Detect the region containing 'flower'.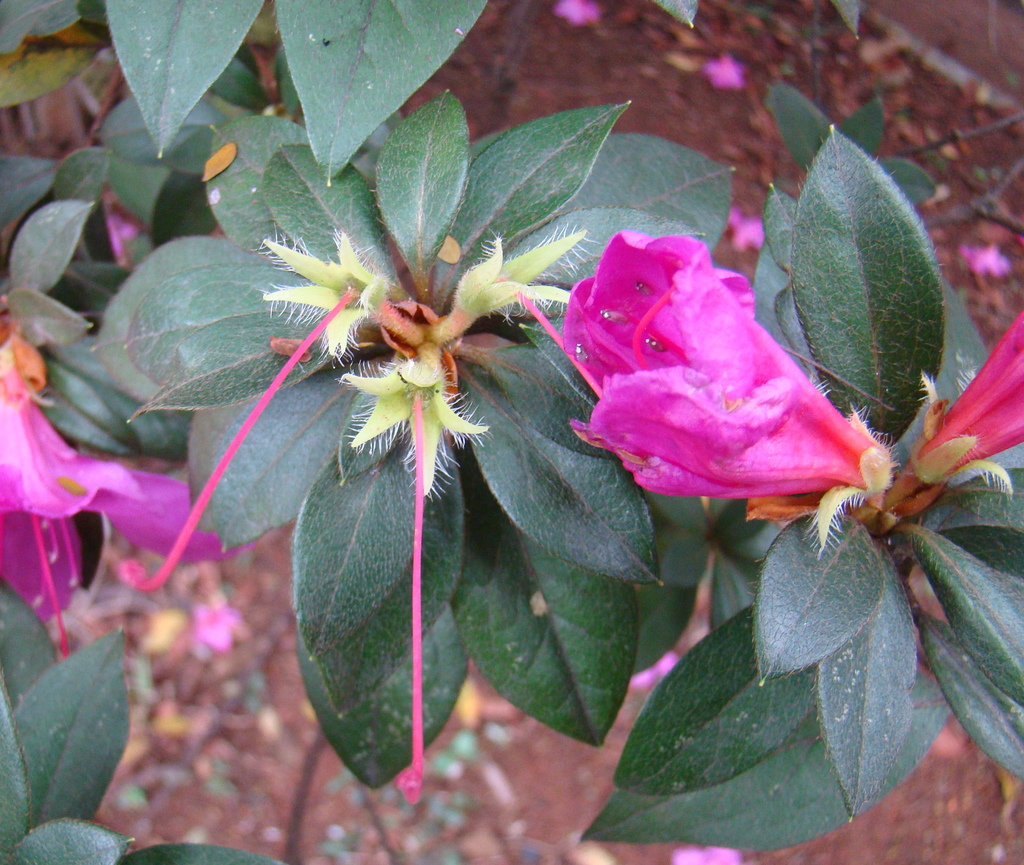
(left=700, top=54, right=755, bottom=88).
